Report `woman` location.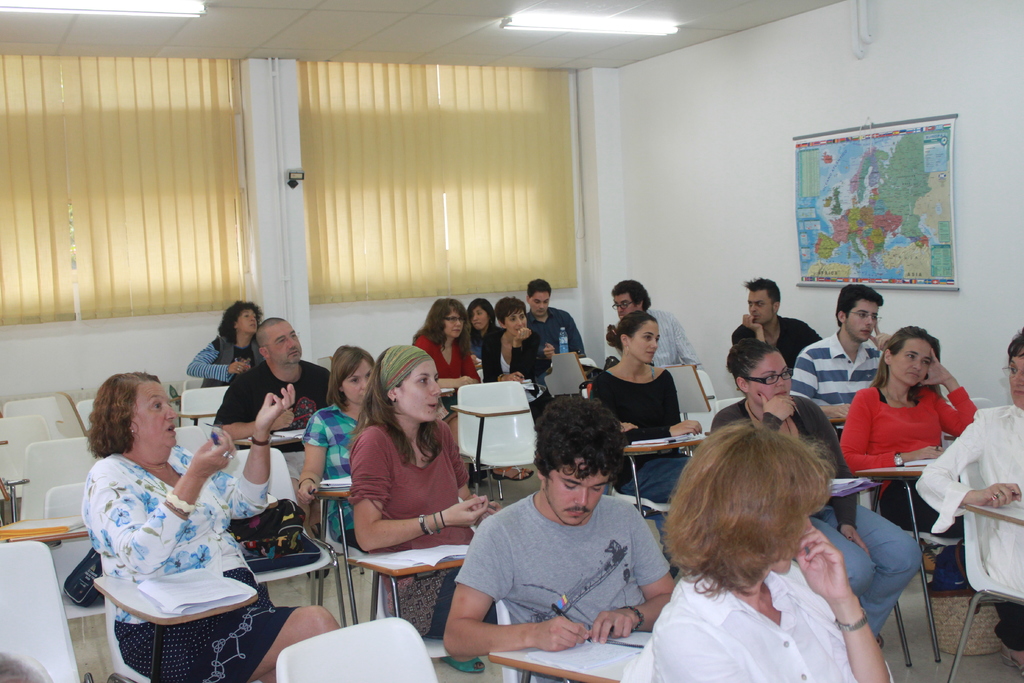
Report: 468, 302, 499, 359.
